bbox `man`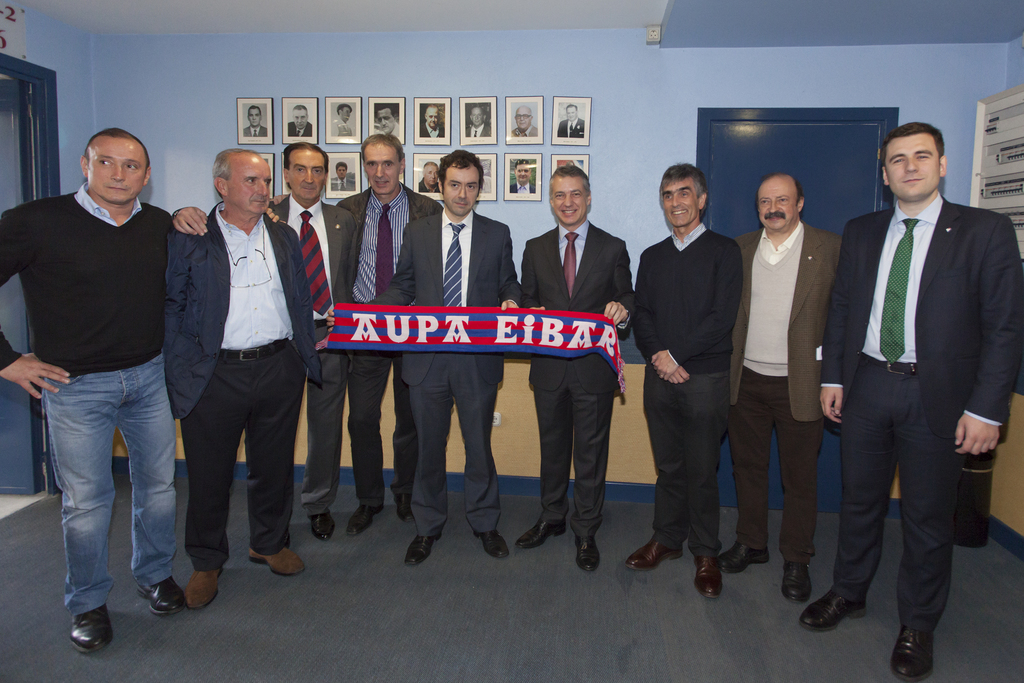
BBox(418, 160, 439, 195)
